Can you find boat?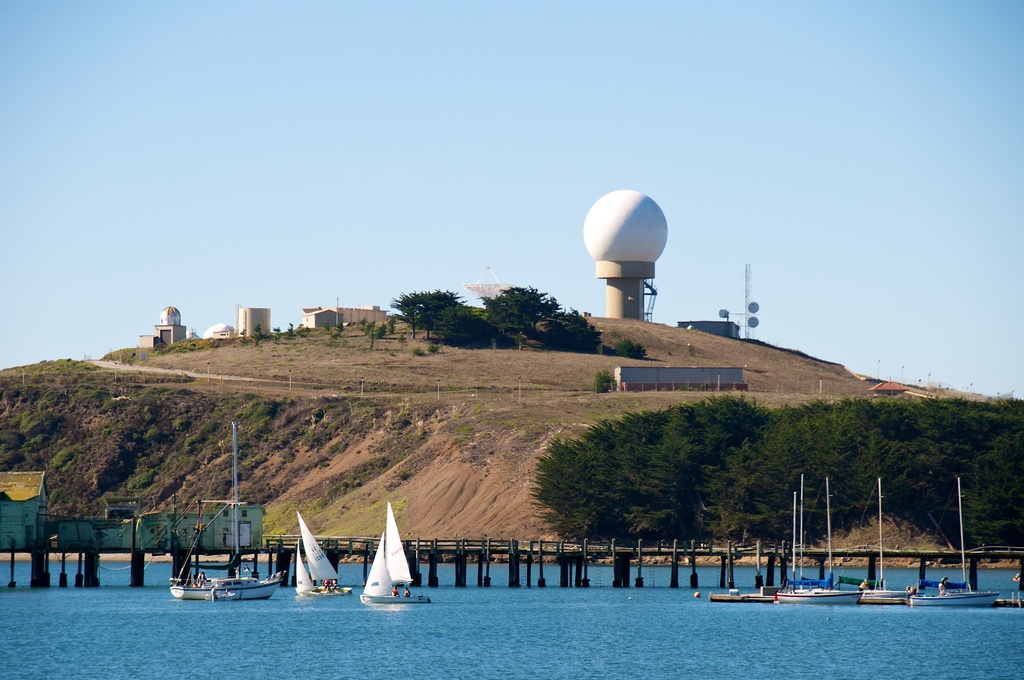
Yes, bounding box: 168:422:288:599.
